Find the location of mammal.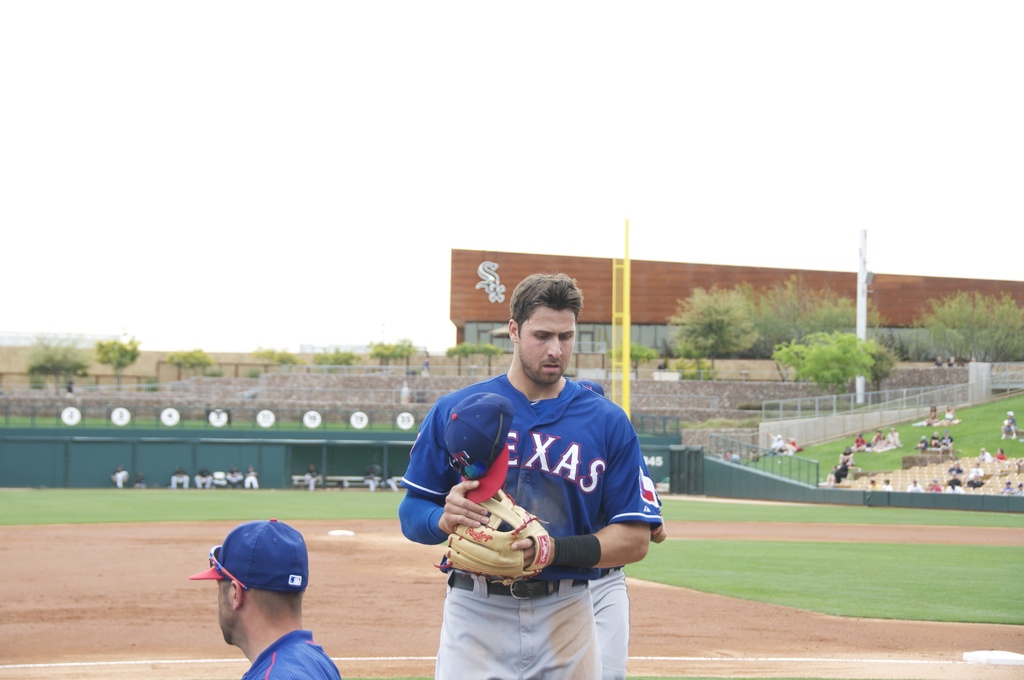
Location: bbox(243, 464, 260, 489).
